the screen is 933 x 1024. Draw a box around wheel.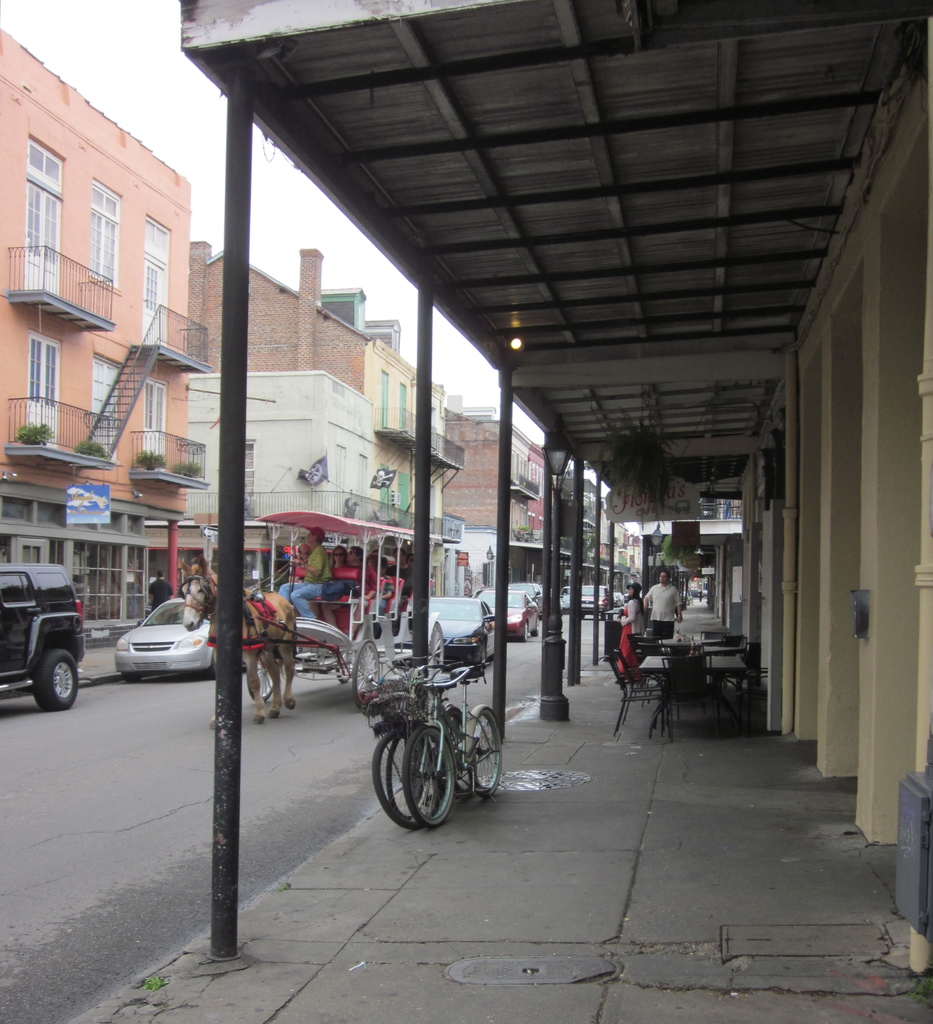
(367, 732, 435, 833).
